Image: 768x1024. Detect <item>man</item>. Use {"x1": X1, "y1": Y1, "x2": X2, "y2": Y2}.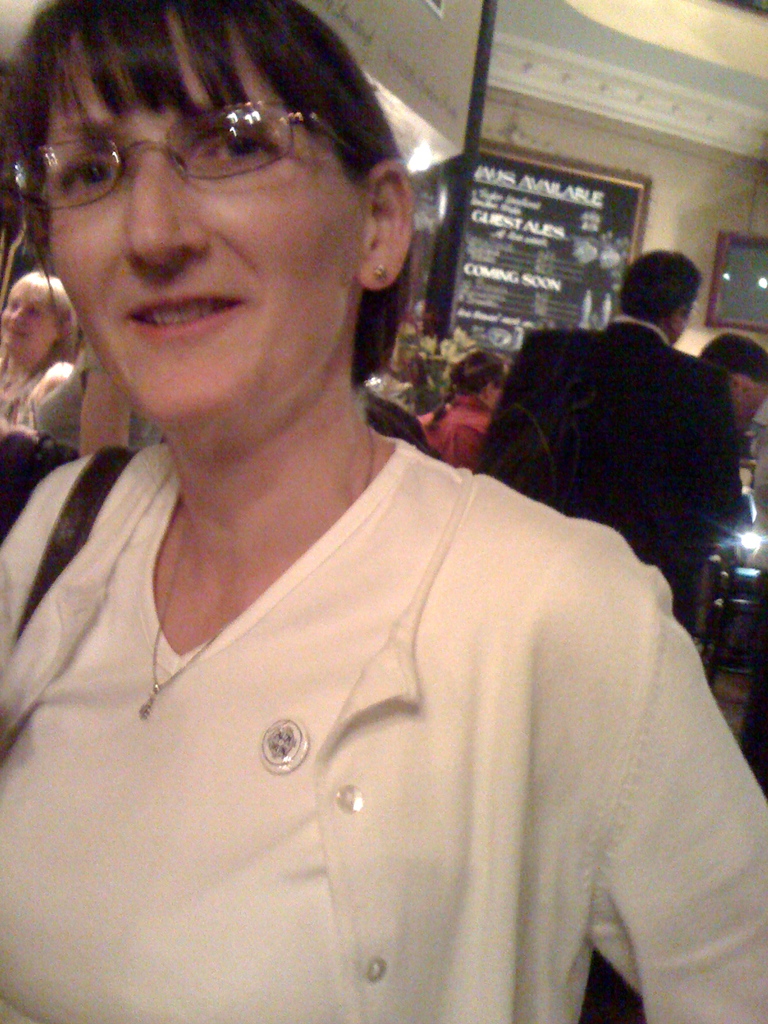
{"x1": 697, "y1": 332, "x2": 767, "y2": 438}.
